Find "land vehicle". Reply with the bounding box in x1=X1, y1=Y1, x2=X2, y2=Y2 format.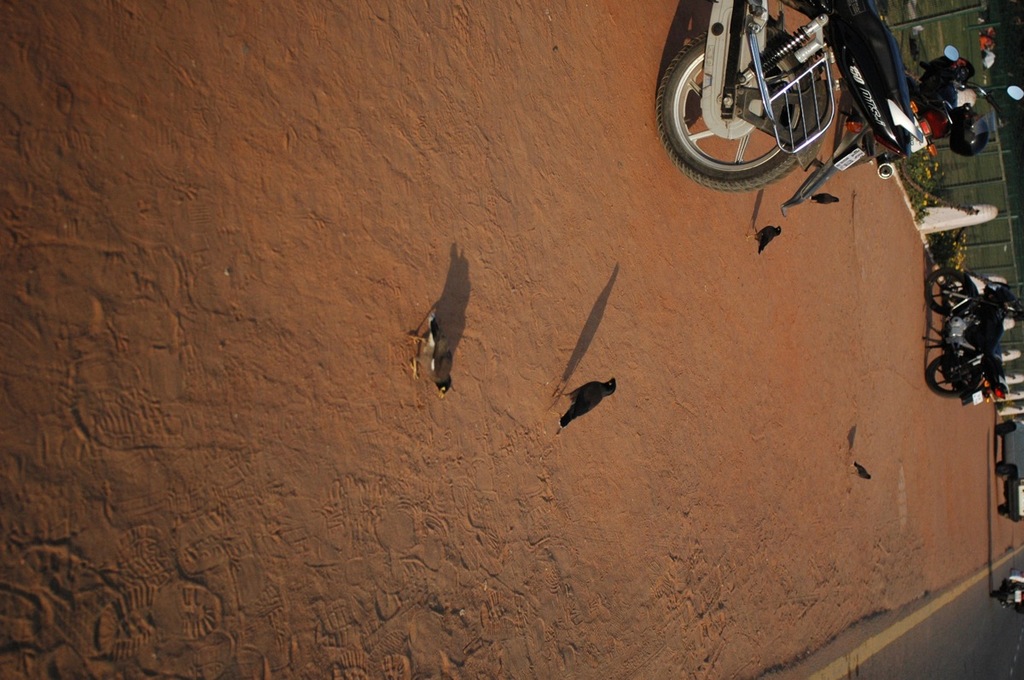
x1=995, y1=422, x2=1023, y2=520.
